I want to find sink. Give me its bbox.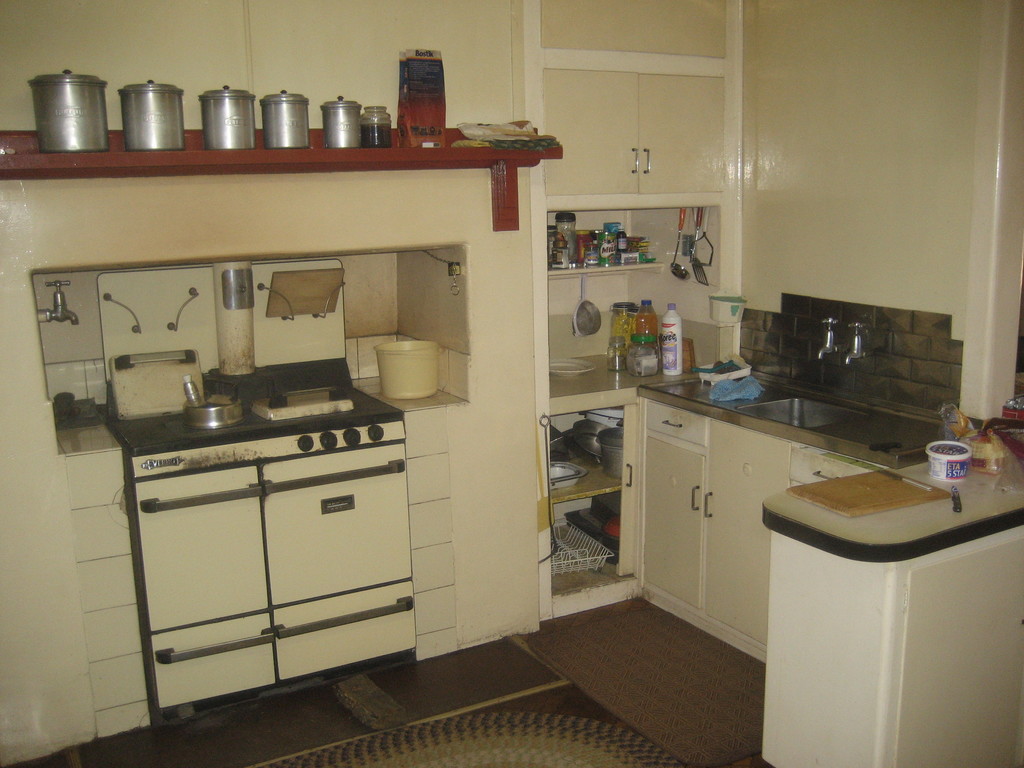
735 318 872 431.
